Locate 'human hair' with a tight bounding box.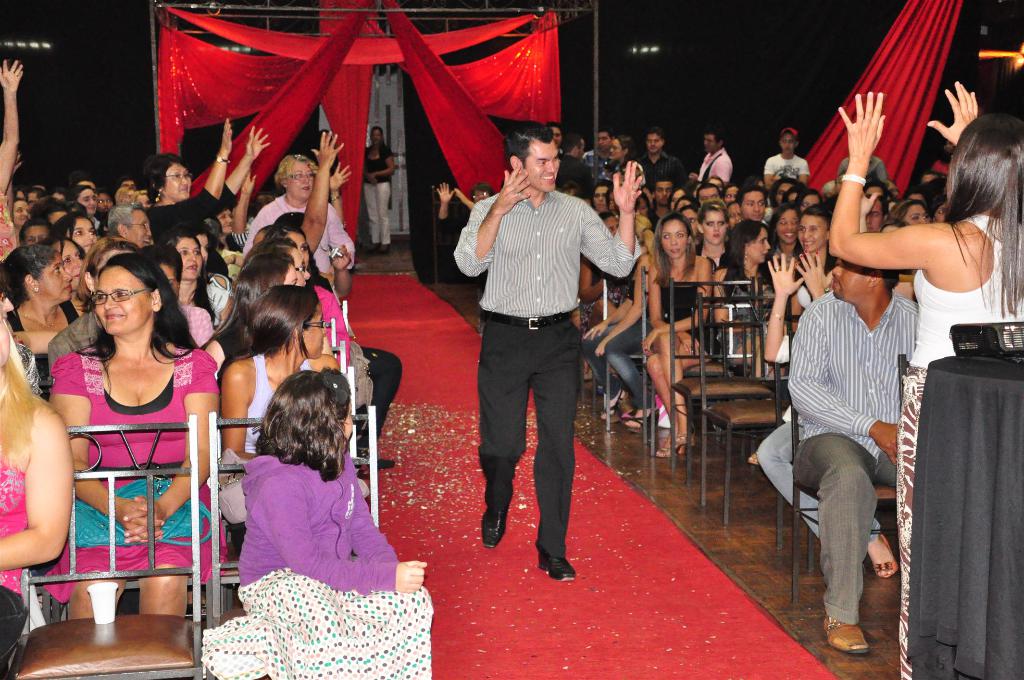
Rect(49, 212, 99, 237).
